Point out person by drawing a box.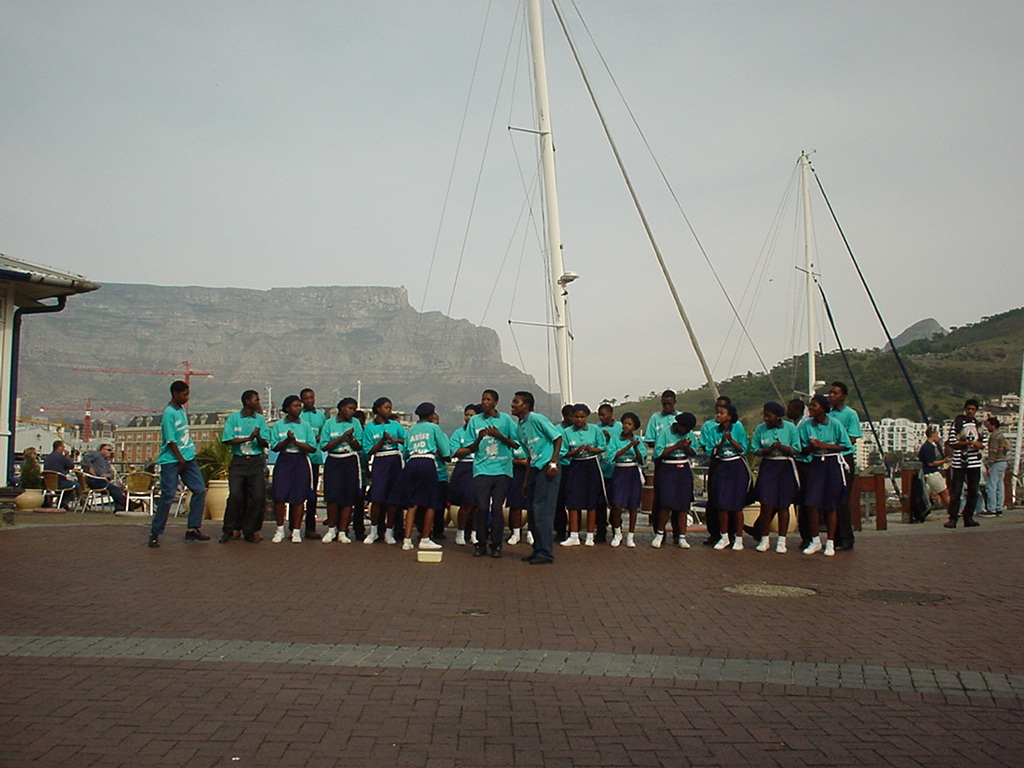
rect(918, 424, 953, 523).
